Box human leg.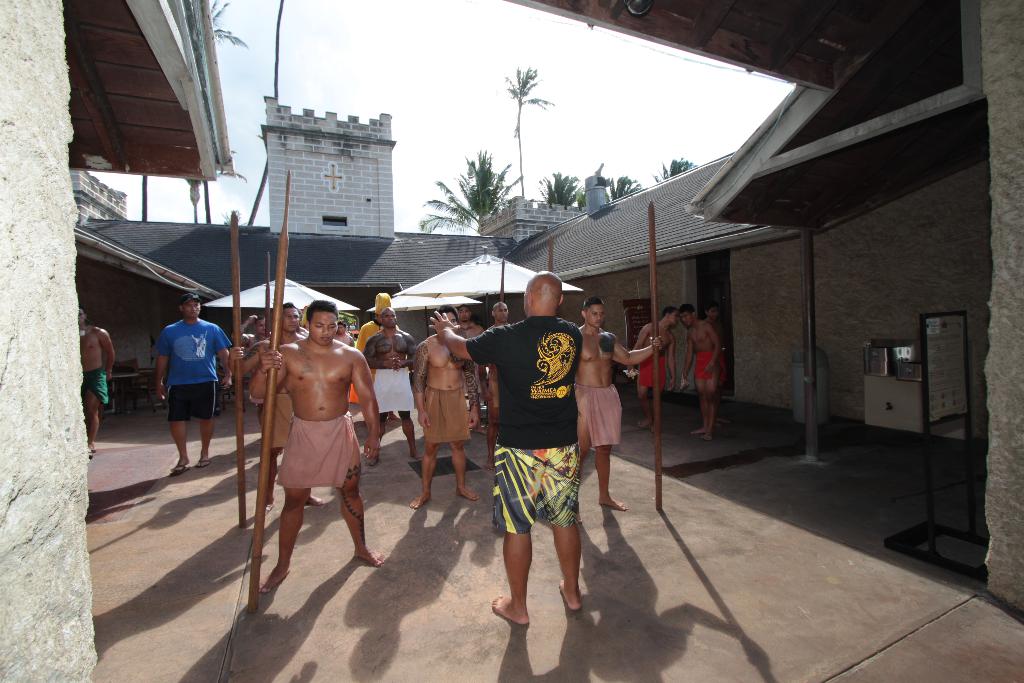
[636,357,648,425].
